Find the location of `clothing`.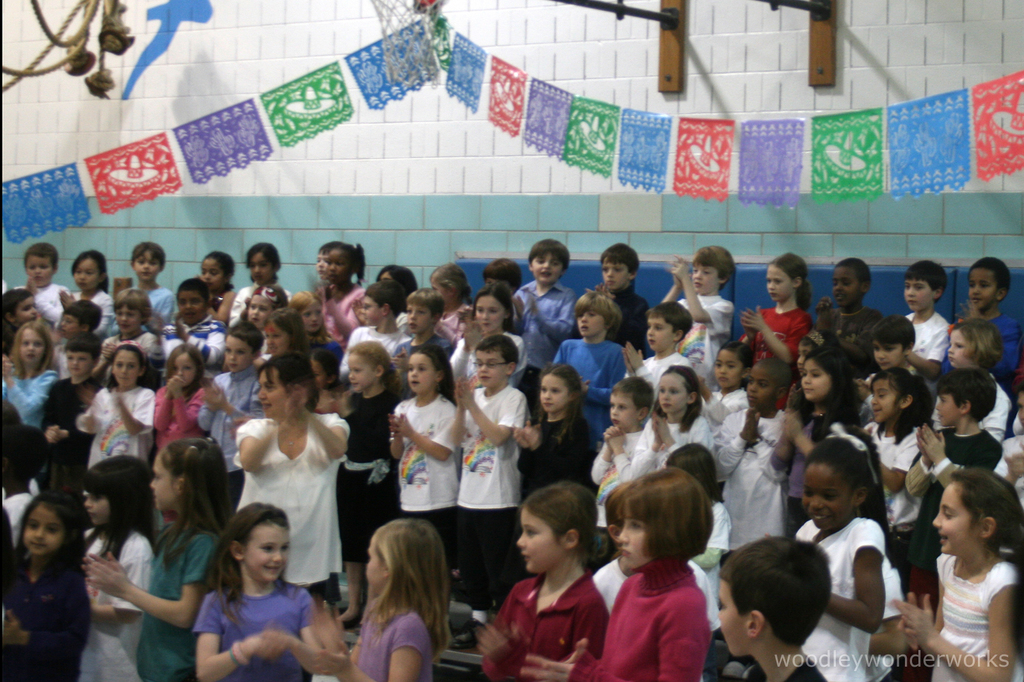
Location: 68,299,109,331.
